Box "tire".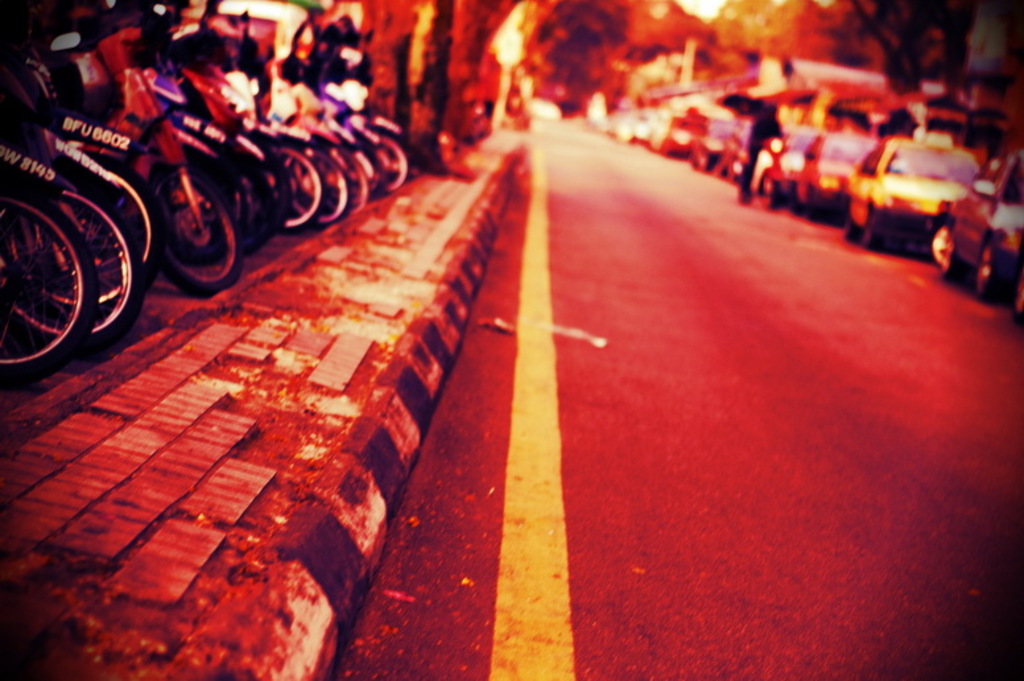
left=863, top=214, right=880, bottom=248.
